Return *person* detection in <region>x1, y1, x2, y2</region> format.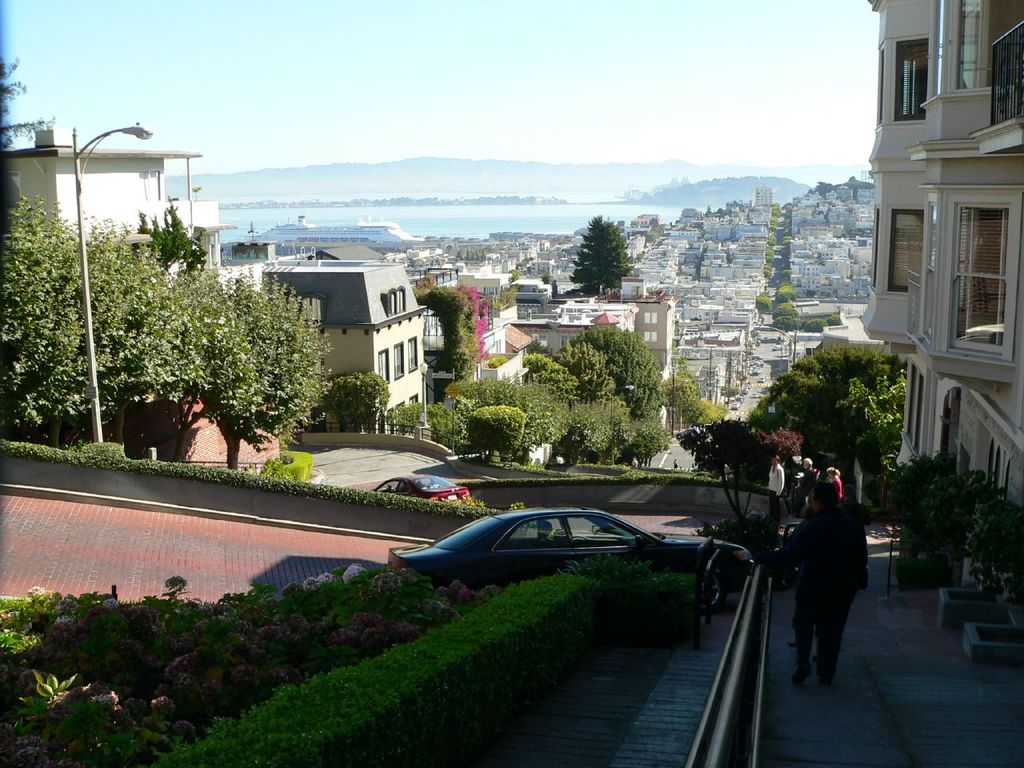
<region>796, 458, 814, 518</region>.
